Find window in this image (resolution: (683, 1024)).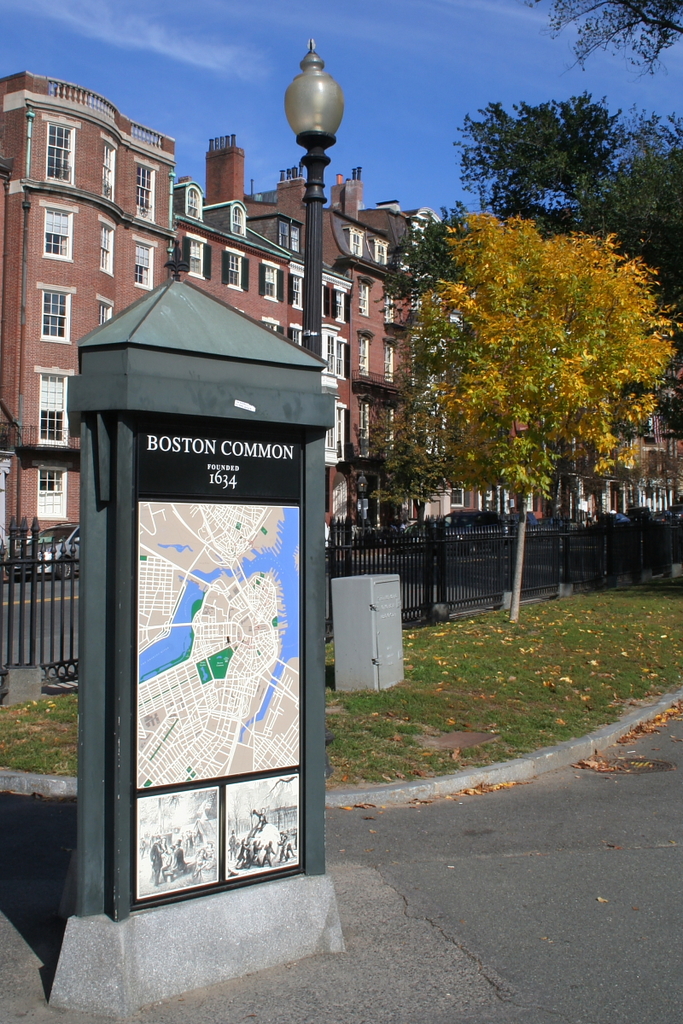
region(329, 337, 352, 379).
